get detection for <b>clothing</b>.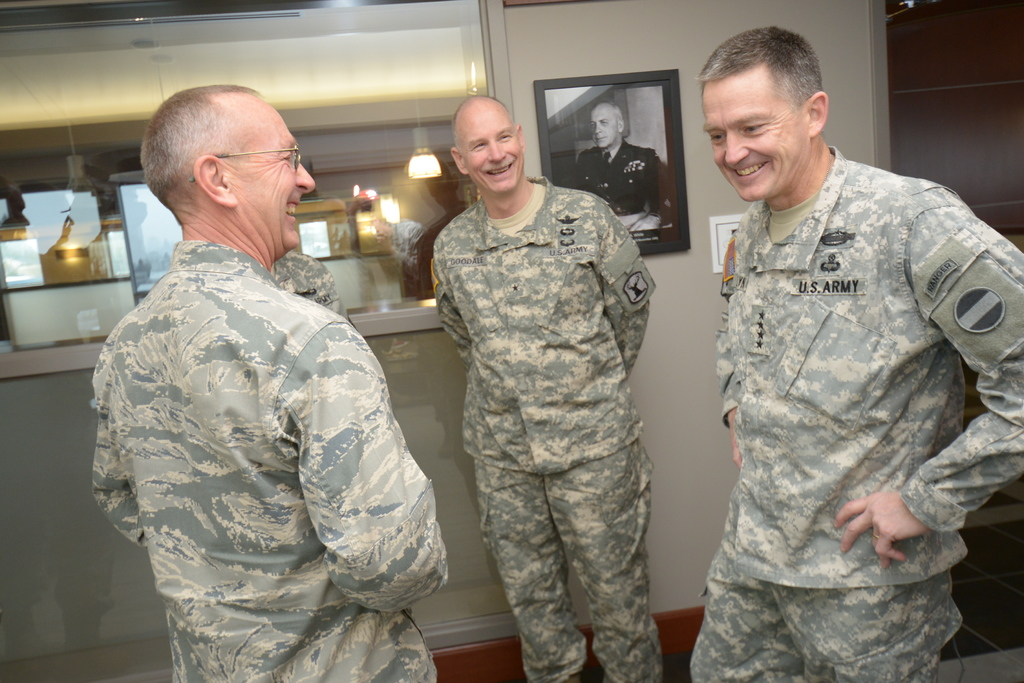
Detection: <bbox>568, 136, 670, 234</bbox>.
